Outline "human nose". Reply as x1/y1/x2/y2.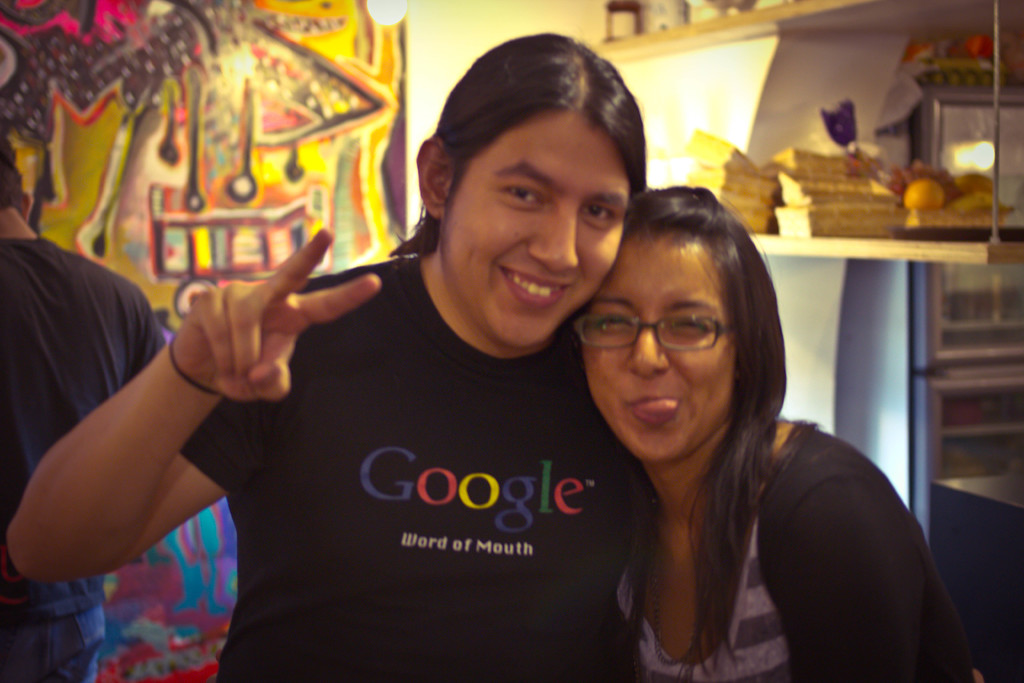
620/317/668/378.
